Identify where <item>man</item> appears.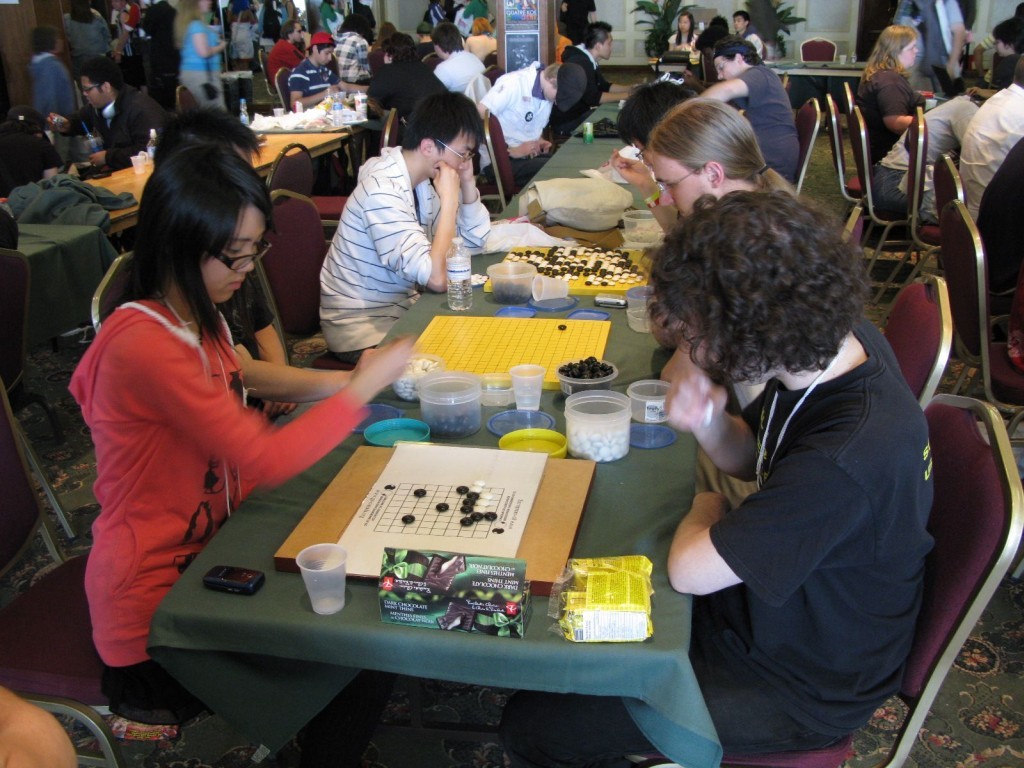
Appears at [left=970, top=133, right=1023, bottom=331].
